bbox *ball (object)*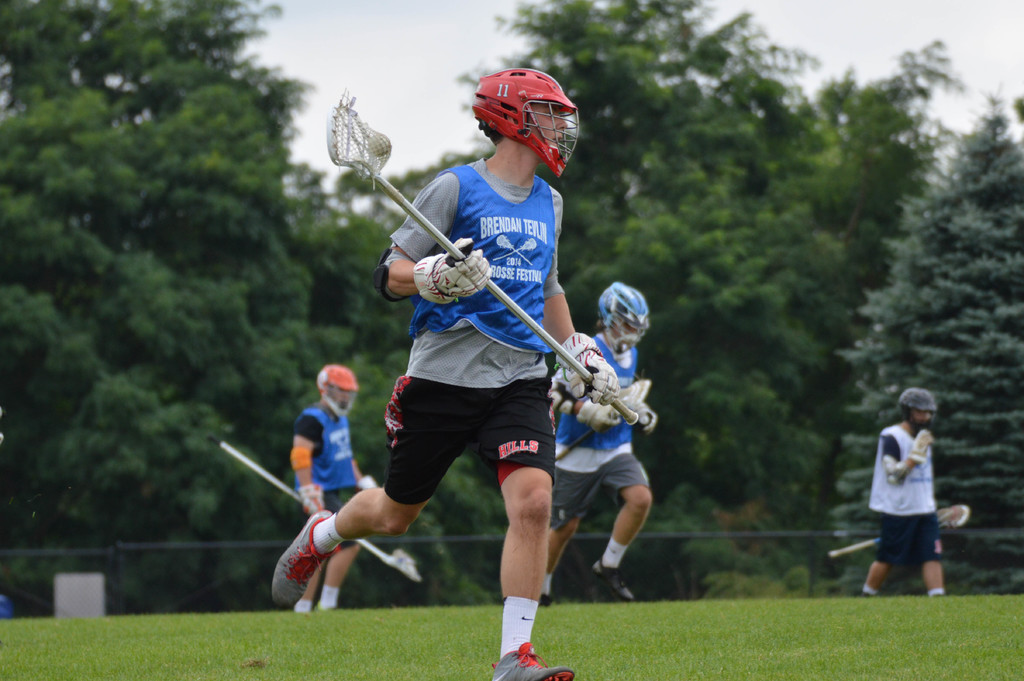
(371,135,392,154)
